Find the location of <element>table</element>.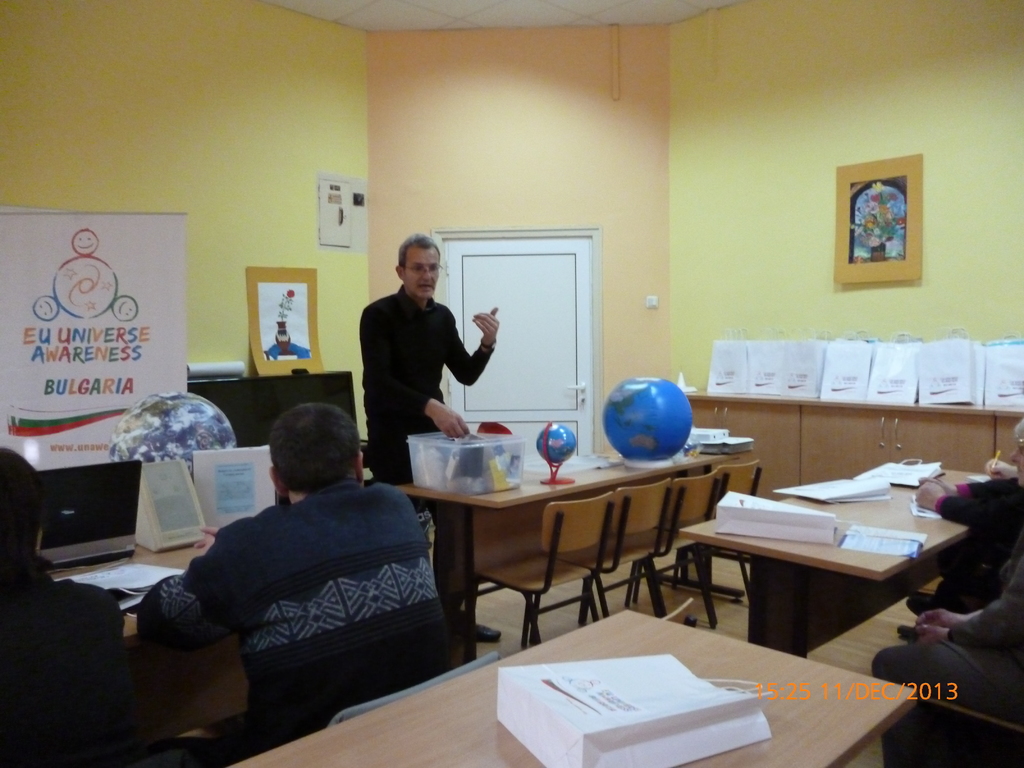
Location: (51, 543, 207, 636).
